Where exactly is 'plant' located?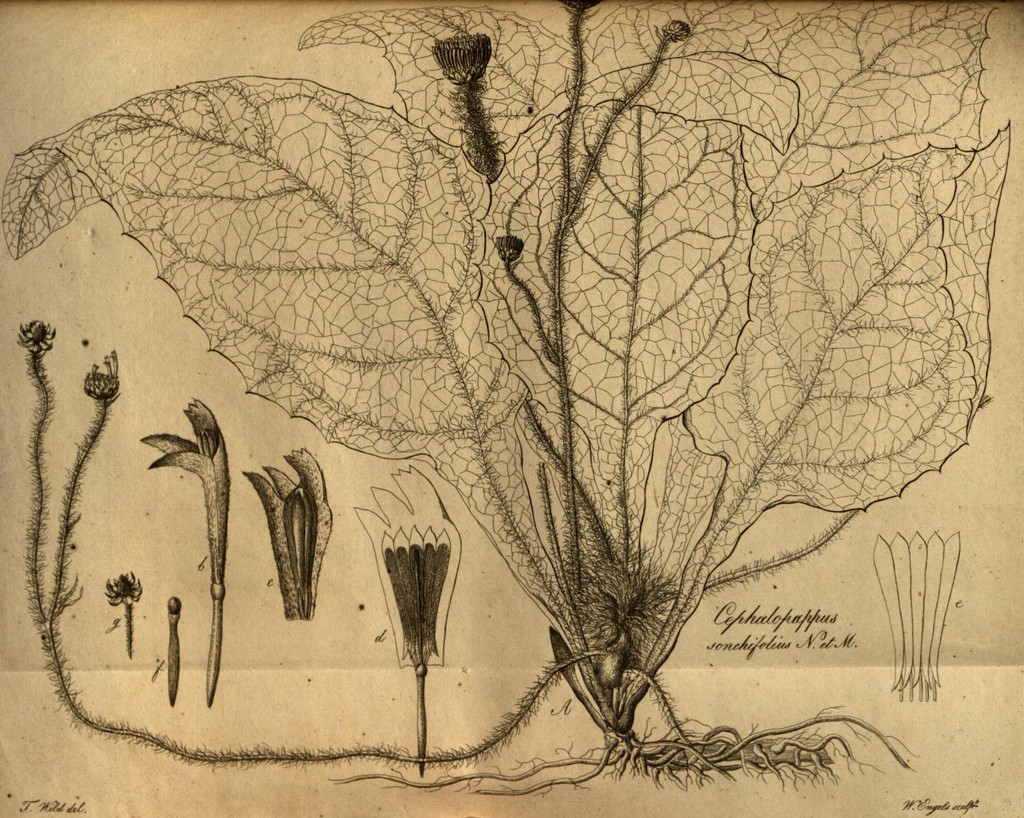
Its bounding box is [left=865, top=505, right=964, bottom=710].
